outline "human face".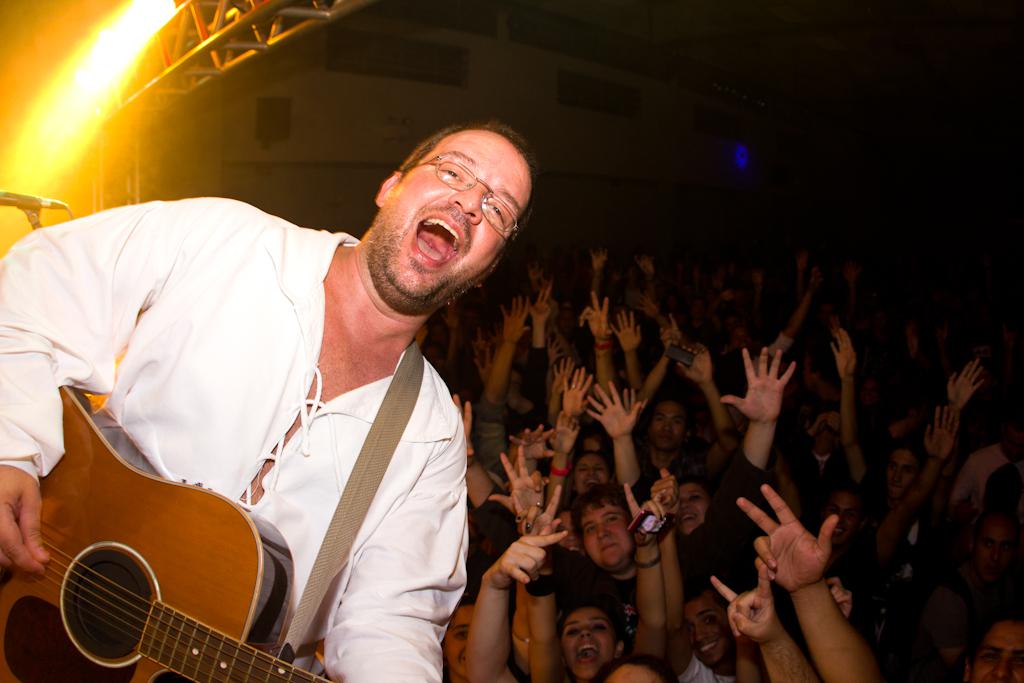
Outline: <bbox>825, 490, 864, 546</bbox>.
